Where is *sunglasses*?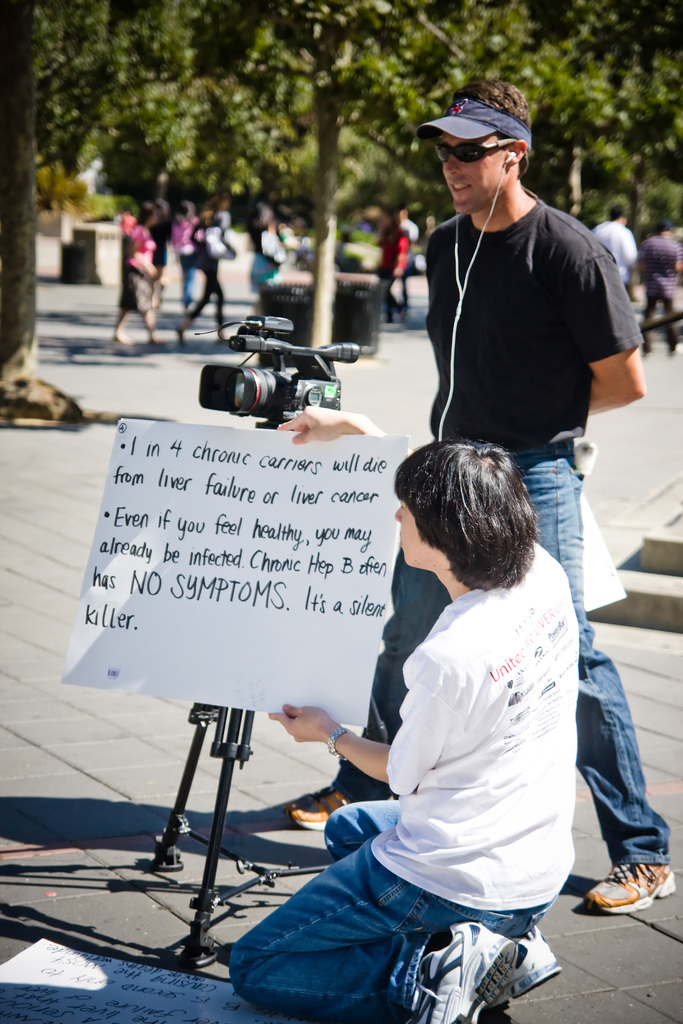
<box>427,134,522,164</box>.
